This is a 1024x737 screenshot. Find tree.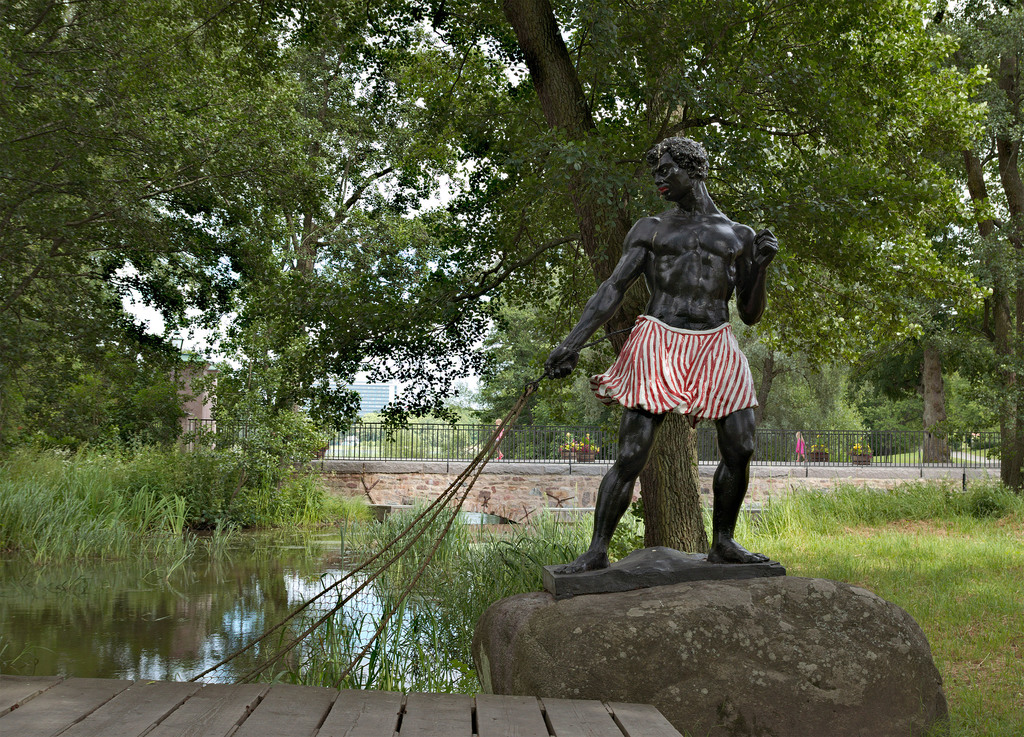
Bounding box: rect(415, 379, 483, 454).
